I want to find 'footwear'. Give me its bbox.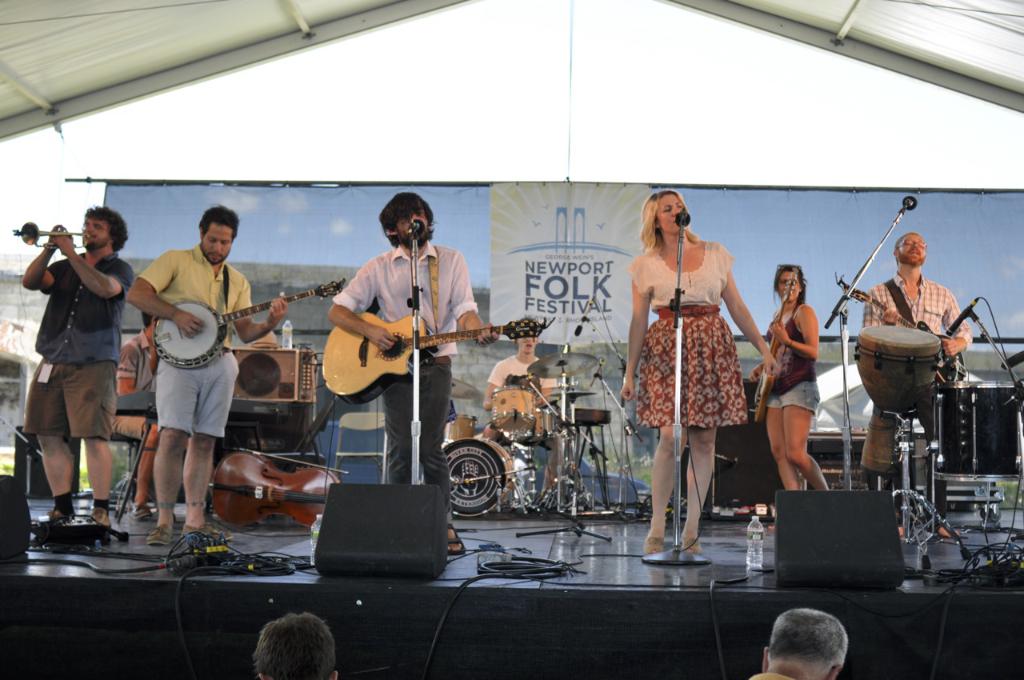
[640, 529, 665, 554].
